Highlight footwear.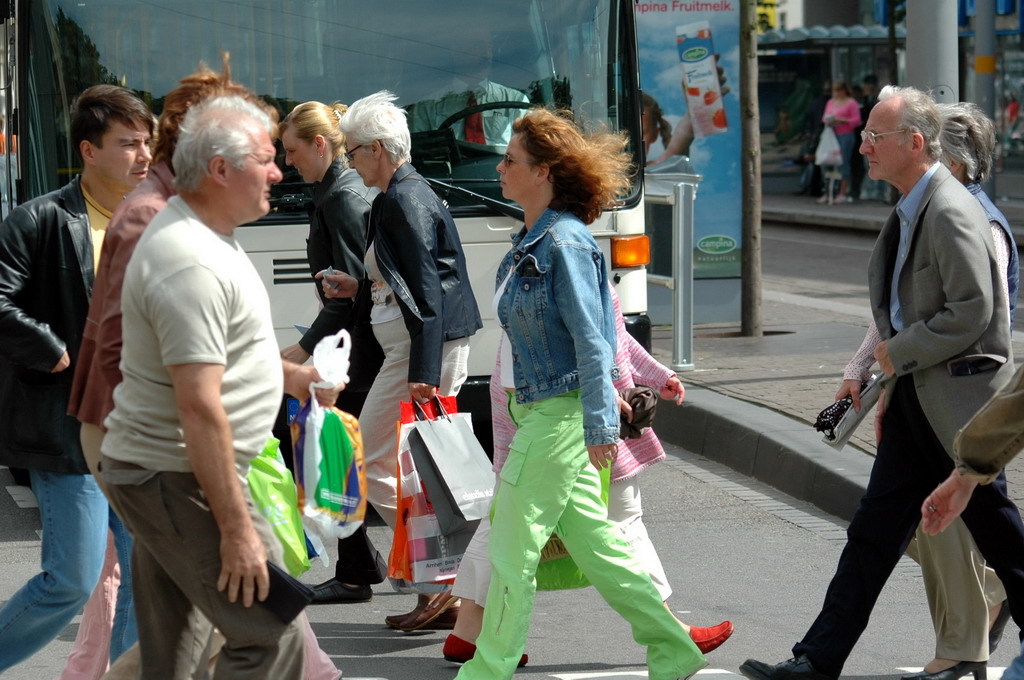
Highlighted region: l=981, t=595, r=1017, b=654.
